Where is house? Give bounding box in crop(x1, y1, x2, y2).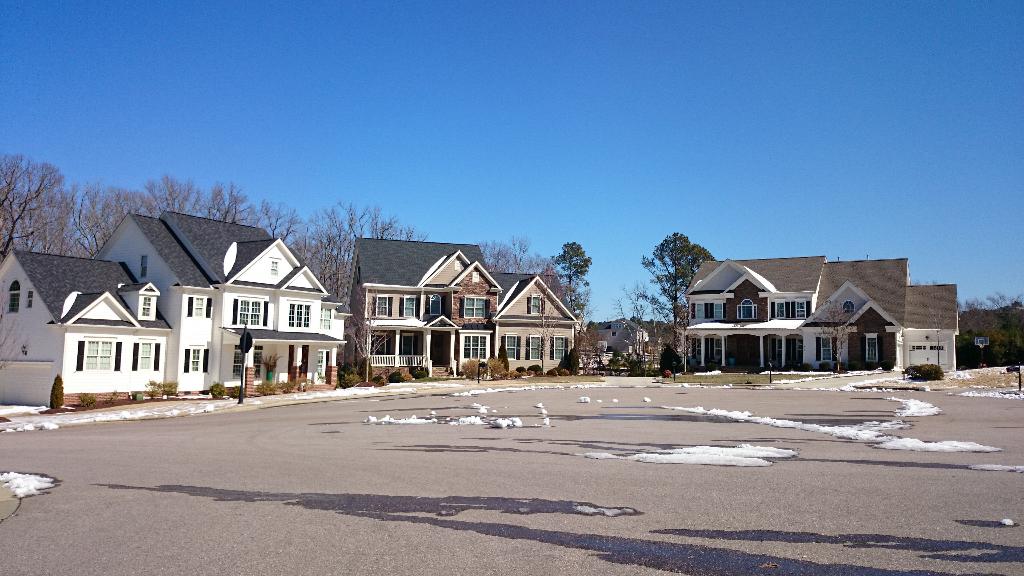
crop(349, 241, 582, 382).
